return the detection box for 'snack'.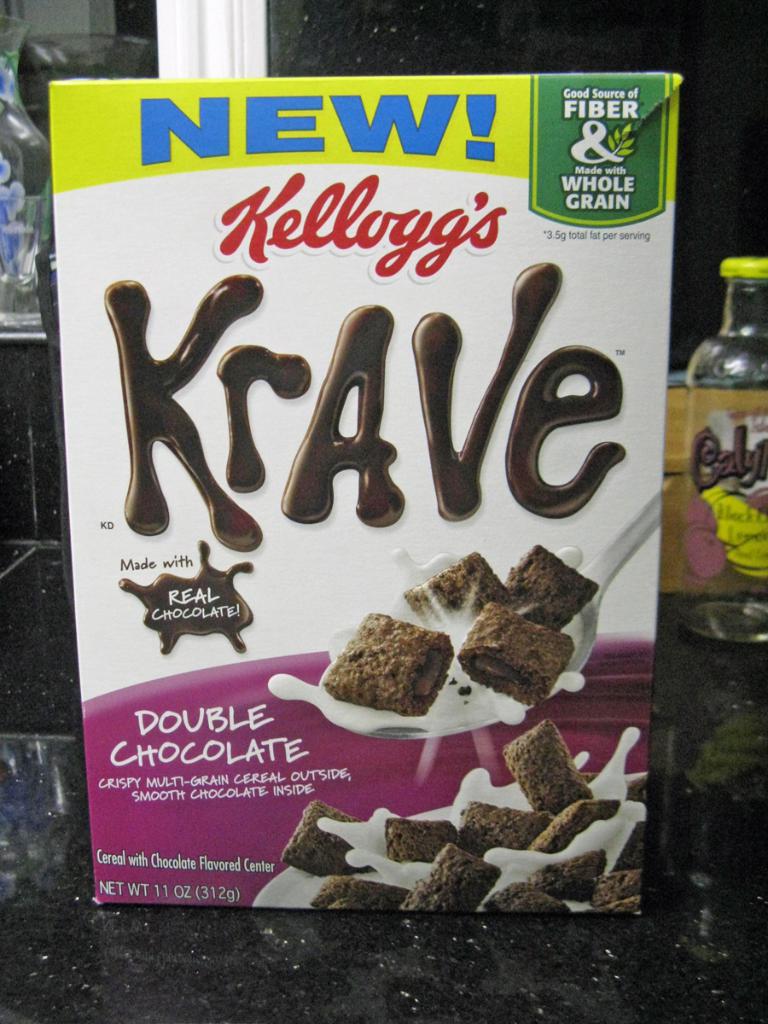
[501,719,590,817].
